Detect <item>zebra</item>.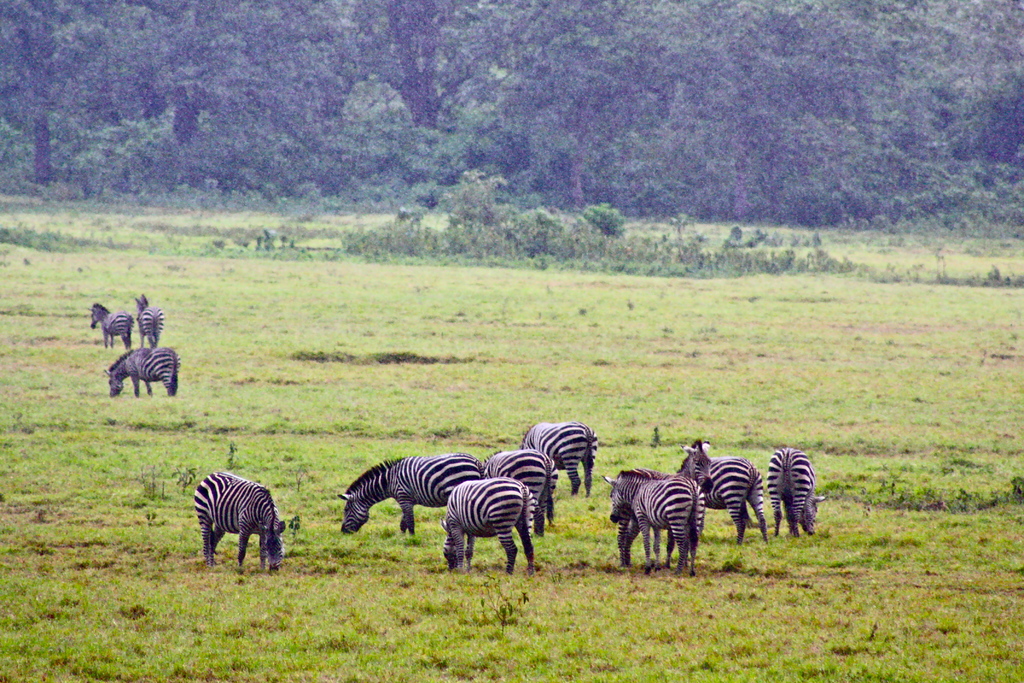
Detected at [334,420,601,576].
